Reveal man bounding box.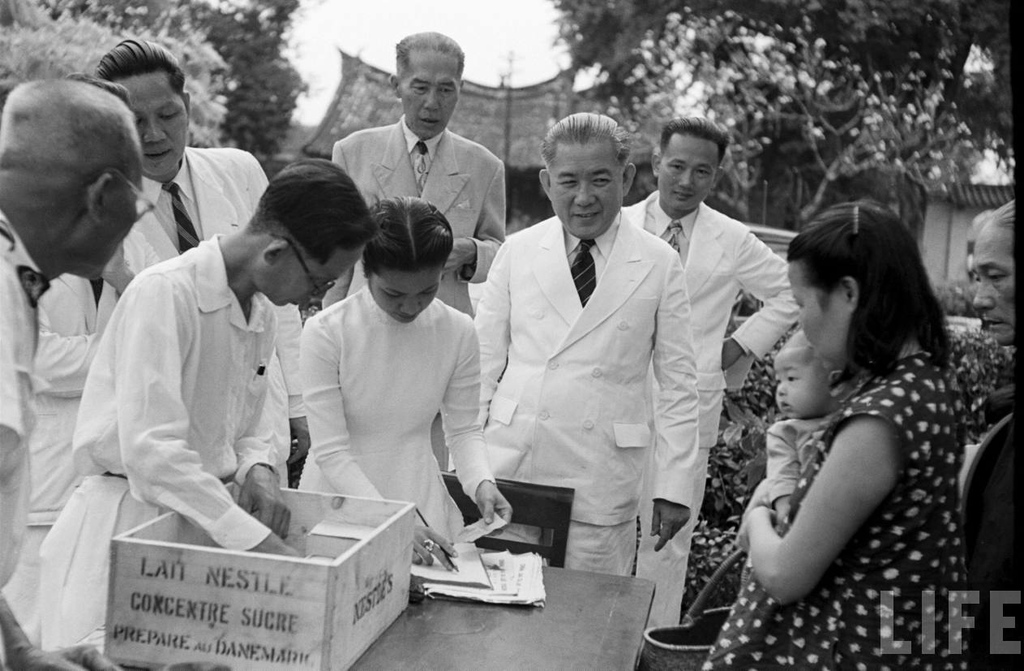
Revealed: 87 37 274 288.
